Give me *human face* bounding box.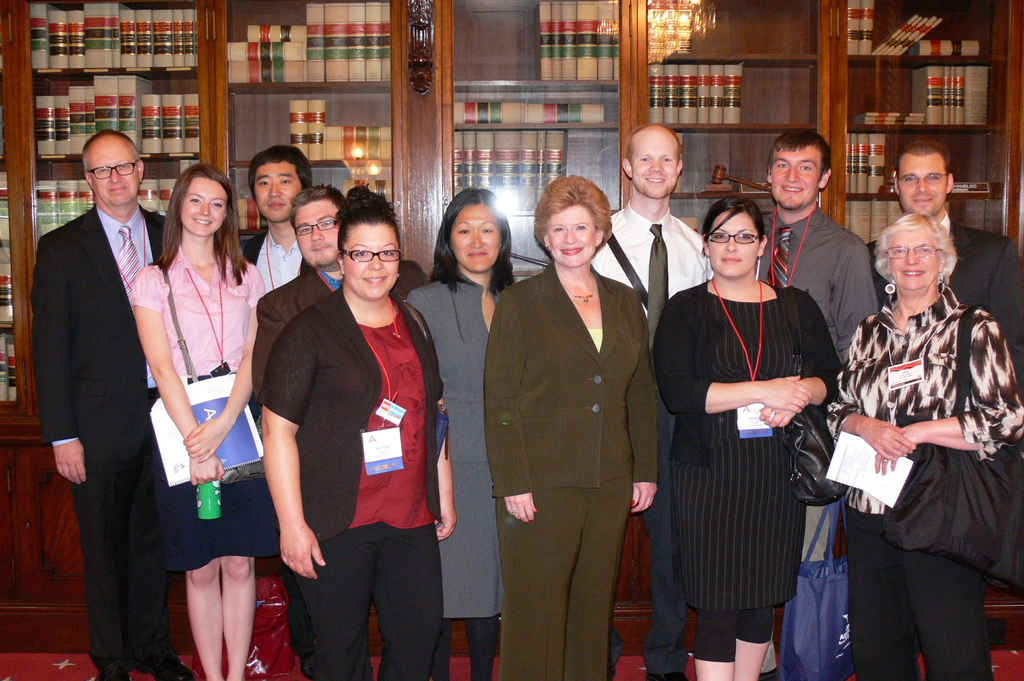
449 207 502 271.
